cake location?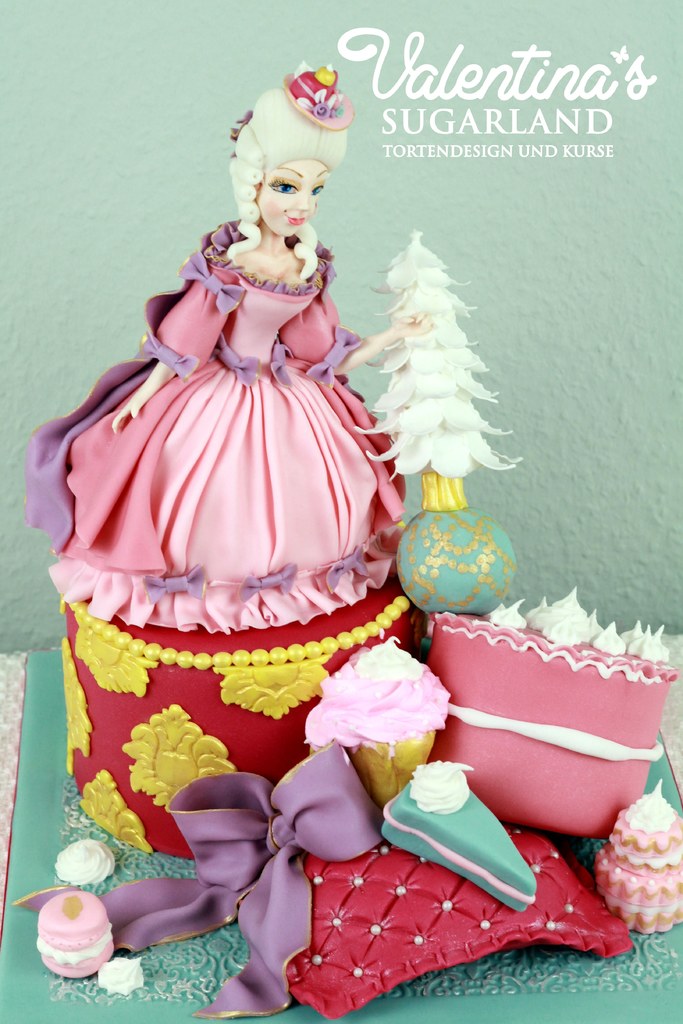
bbox=(383, 760, 532, 917)
